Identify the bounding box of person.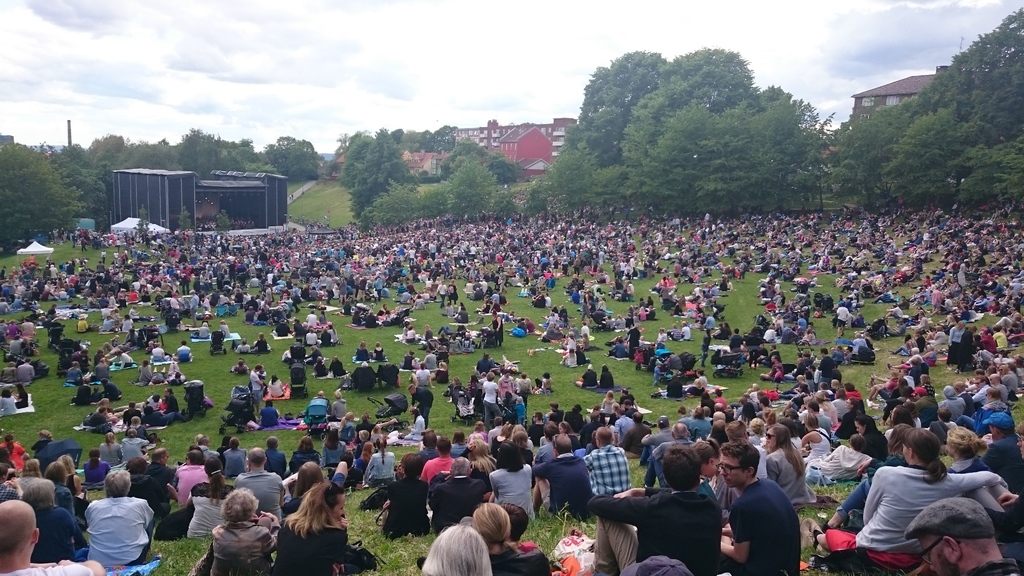
237,451,287,512.
